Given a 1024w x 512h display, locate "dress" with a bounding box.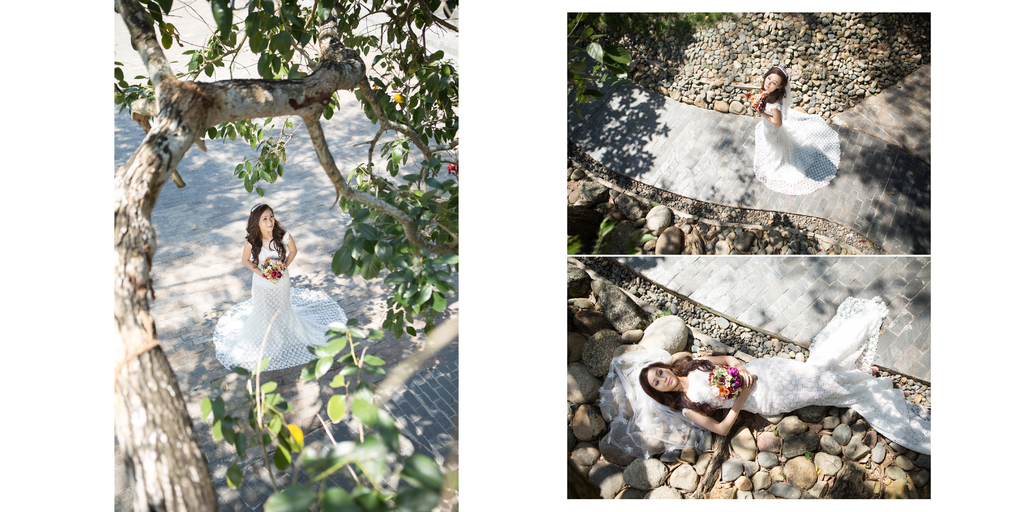
Located: rect(595, 298, 934, 456).
